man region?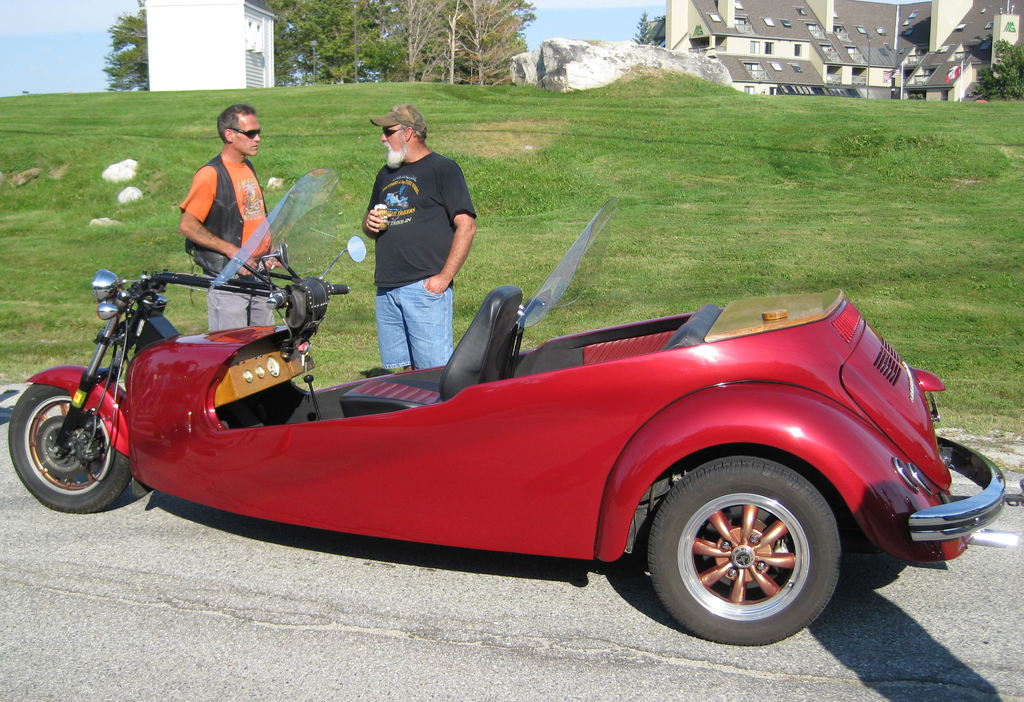
<bbox>177, 101, 284, 330</bbox>
